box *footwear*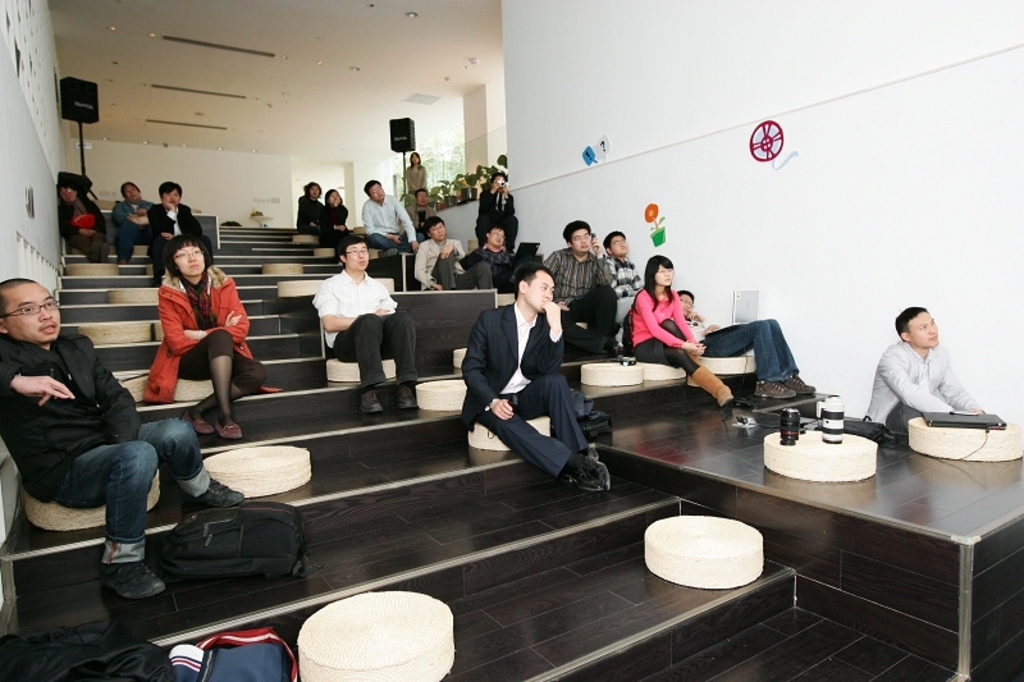
bbox=(585, 443, 613, 488)
